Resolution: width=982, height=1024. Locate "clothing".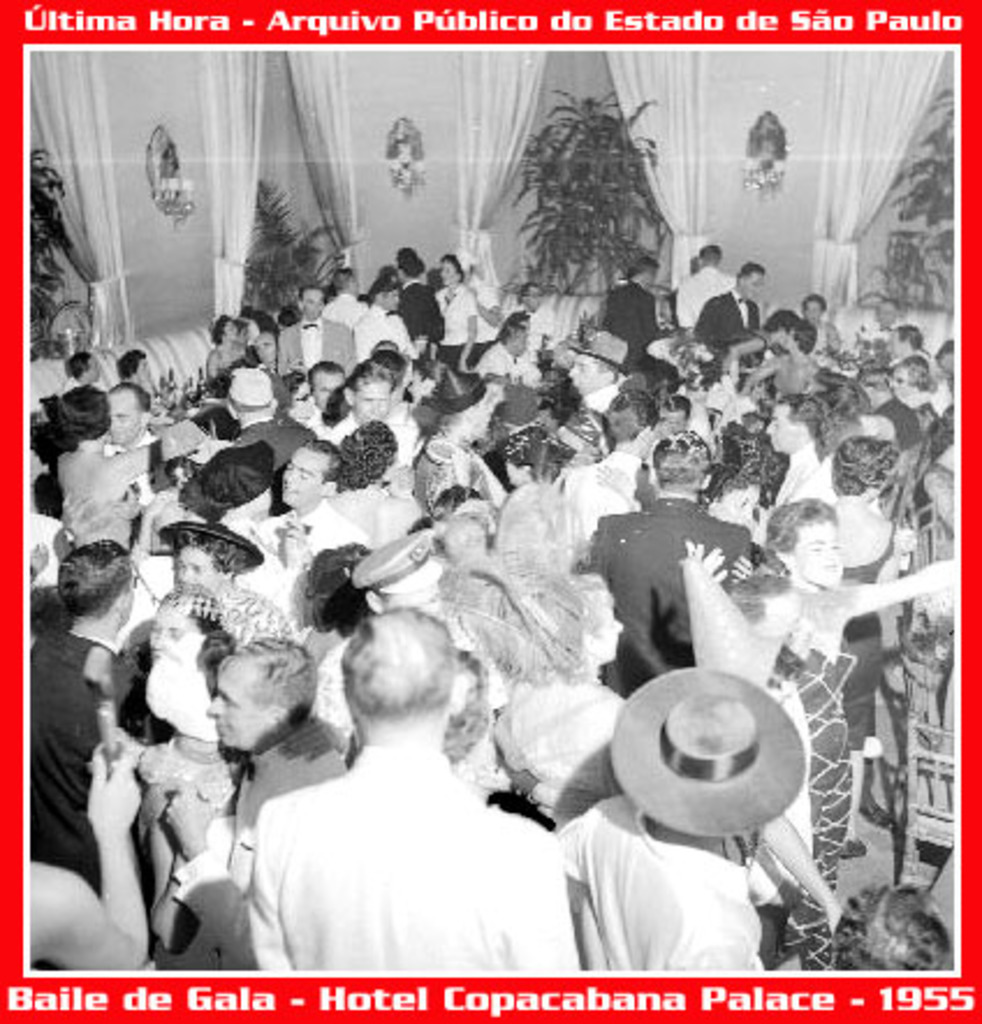
box=[118, 683, 259, 806].
